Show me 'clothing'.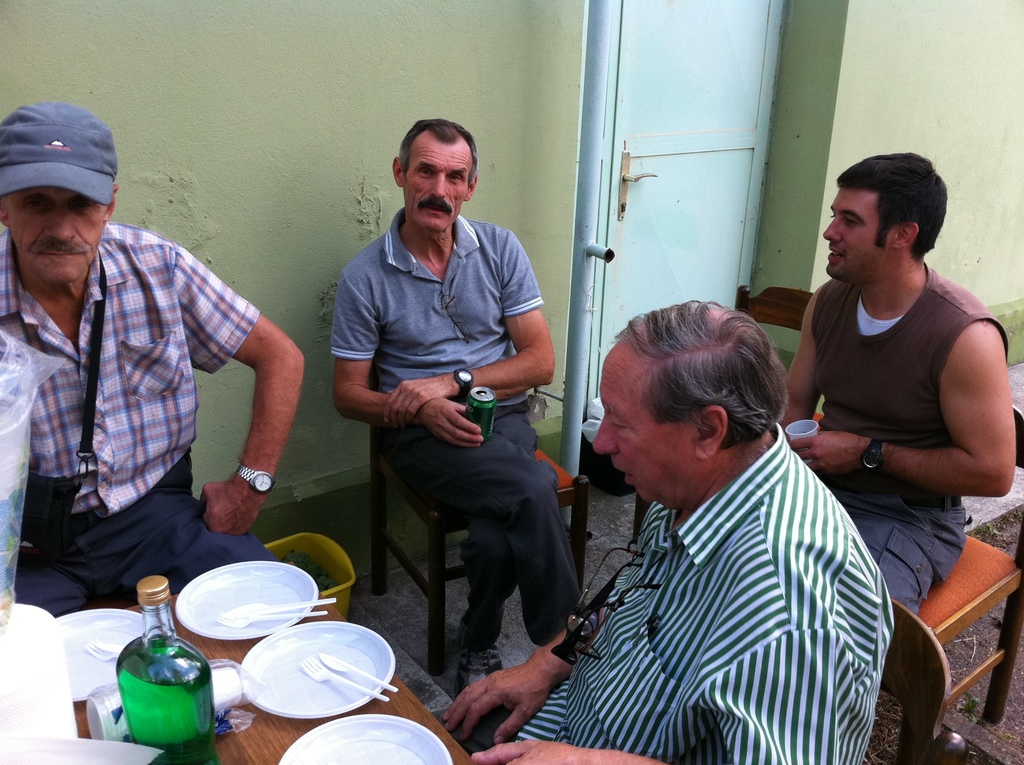
'clothing' is here: <bbox>328, 191, 584, 647</bbox>.
